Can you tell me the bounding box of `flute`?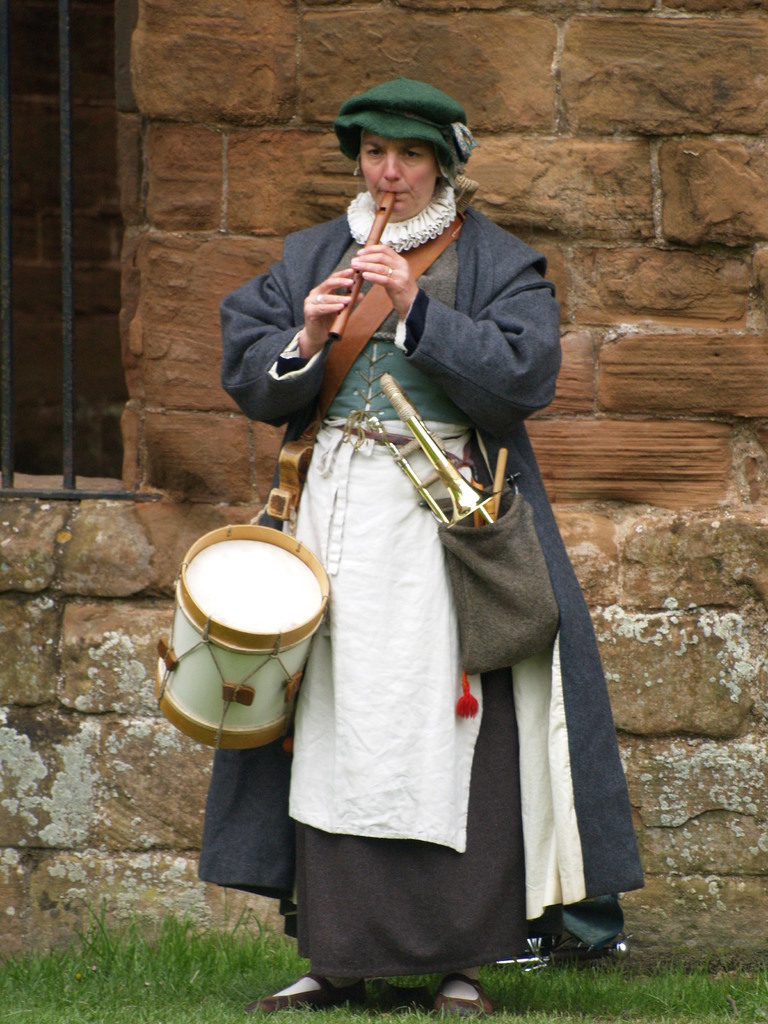
[x1=328, y1=188, x2=394, y2=342].
